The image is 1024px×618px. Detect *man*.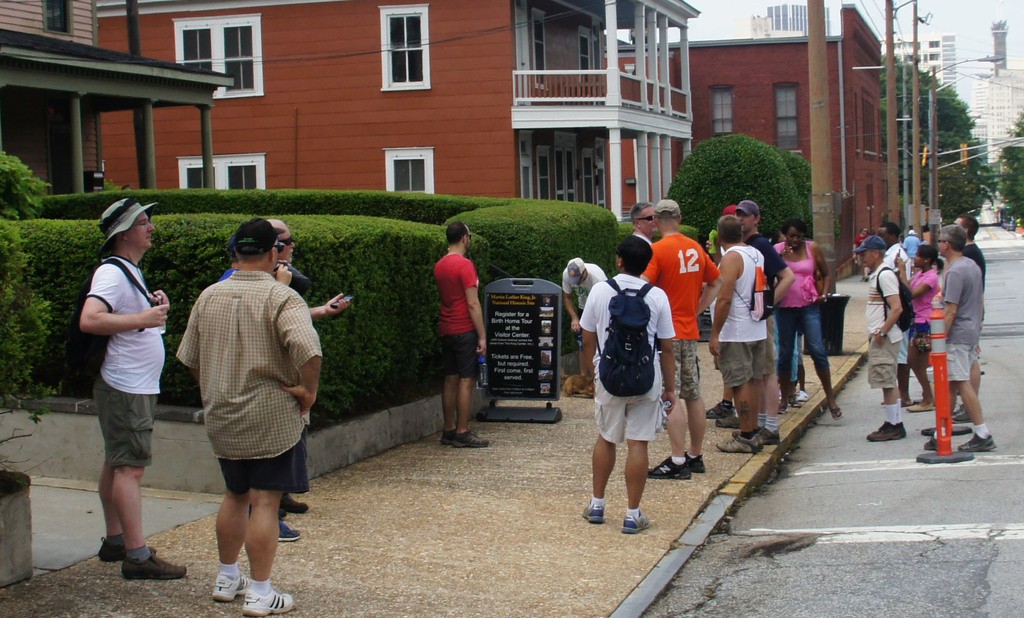
Detection: 703 213 766 456.
